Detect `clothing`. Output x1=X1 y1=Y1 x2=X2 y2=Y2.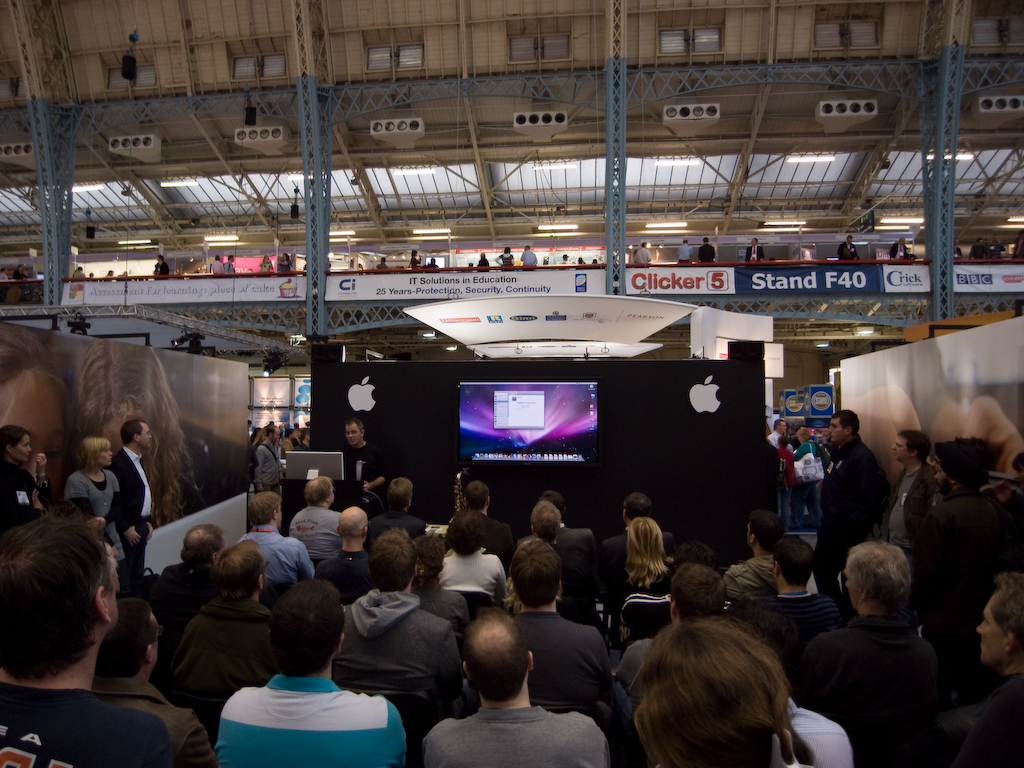
x1=262 y1=435 x2=276 y2=473.
